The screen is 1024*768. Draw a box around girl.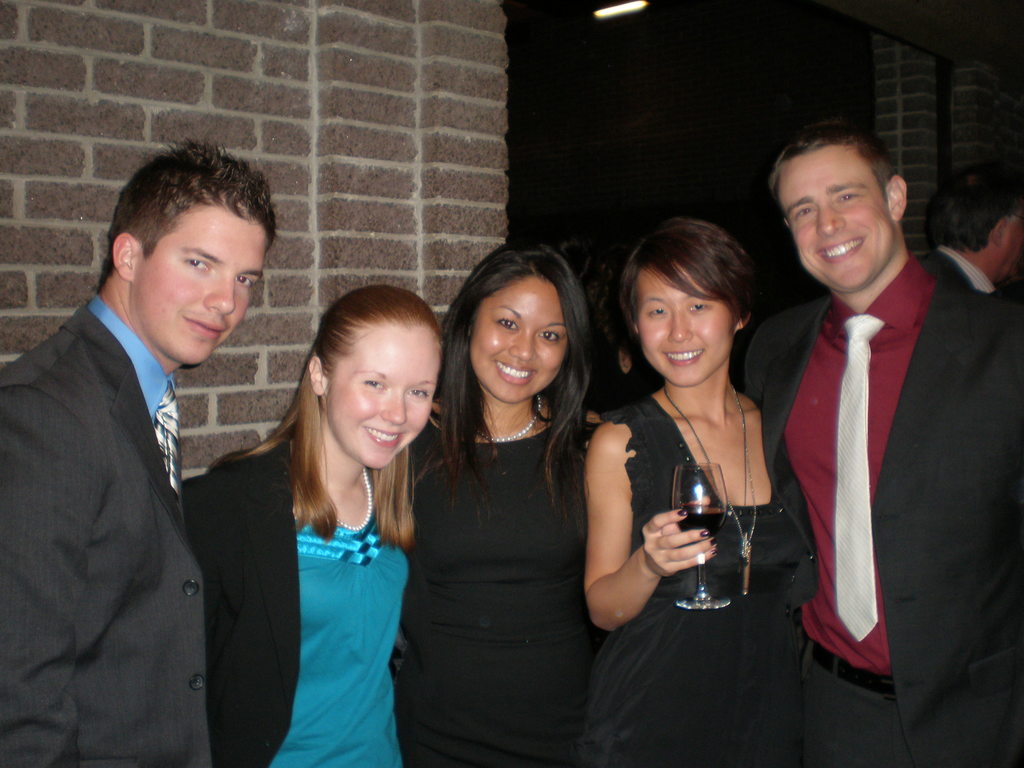
(576,214,824,767).
